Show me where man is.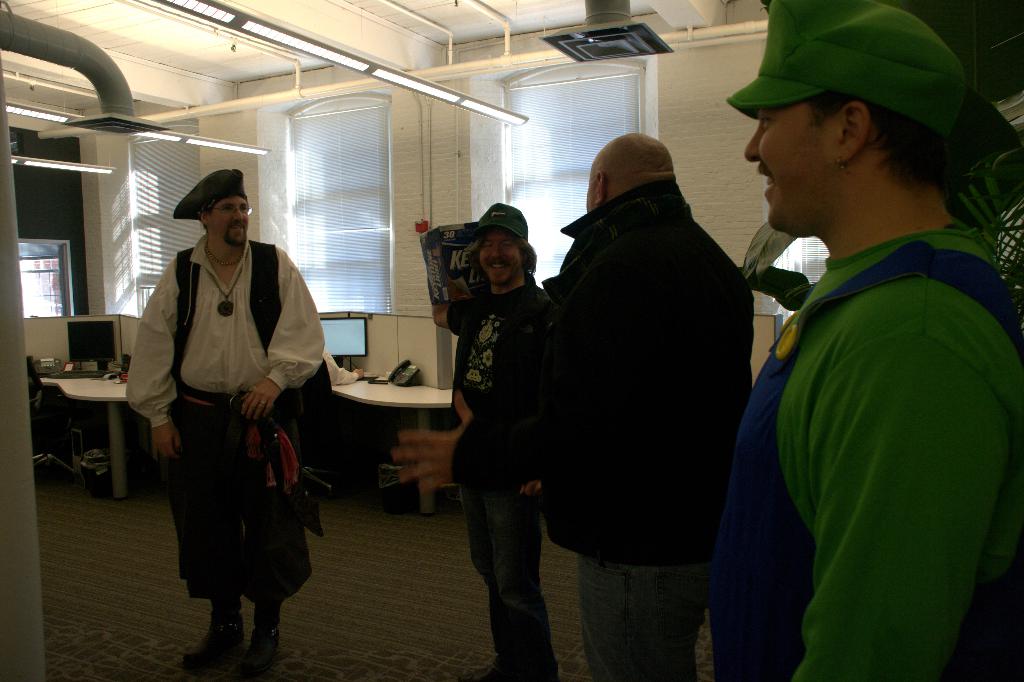
man is at left=383, top=125, right=755, bottom=681.
